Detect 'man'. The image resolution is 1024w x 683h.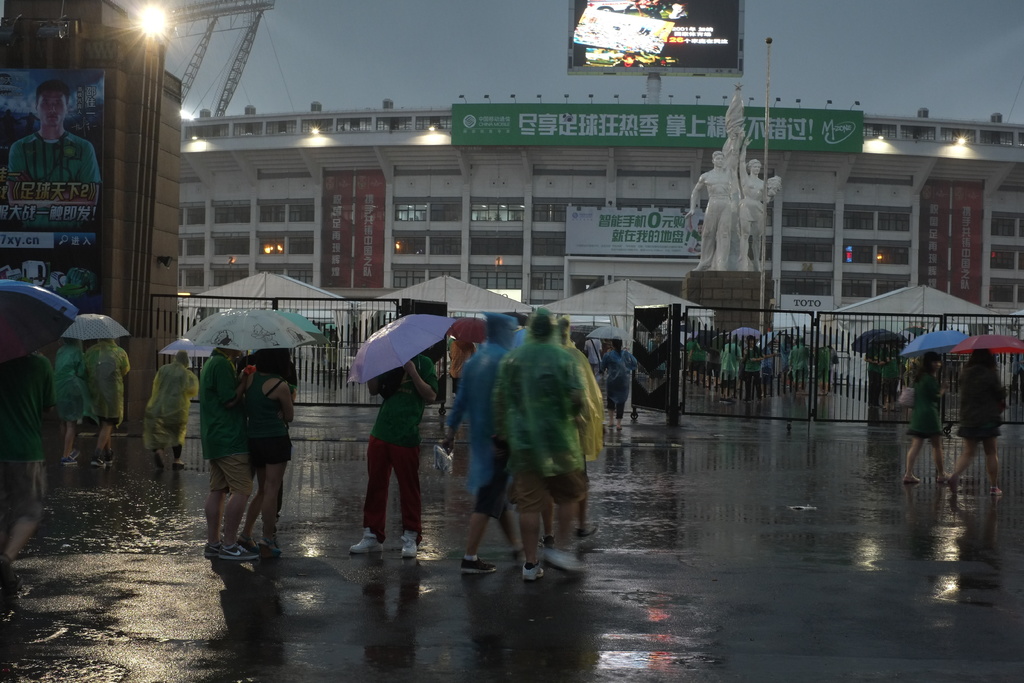
{"x1": 582, "y1": 338, "x2": 606, "y2": 379}.
